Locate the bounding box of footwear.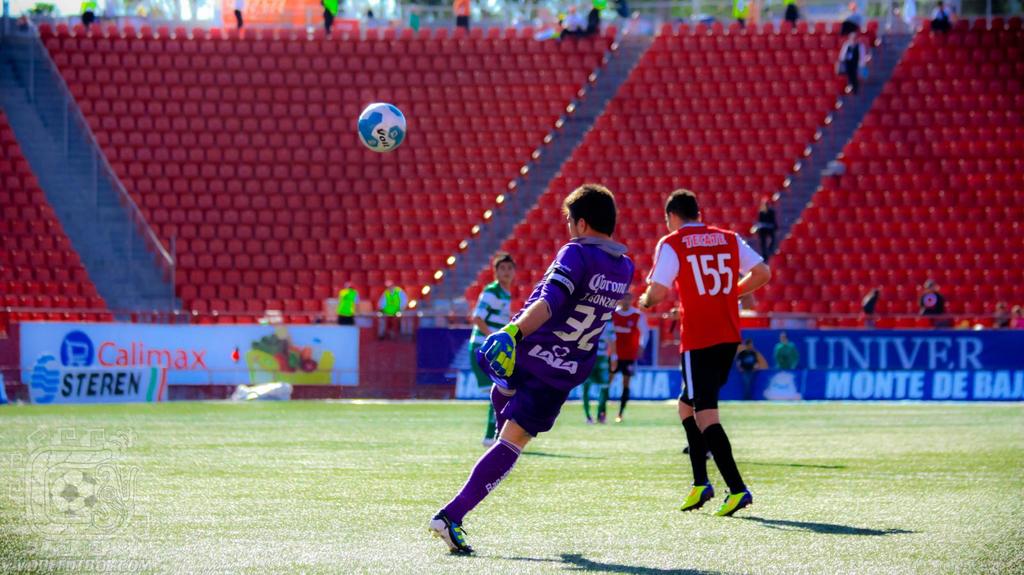
Bounding box: select_region(424, 513, 463, 562).
